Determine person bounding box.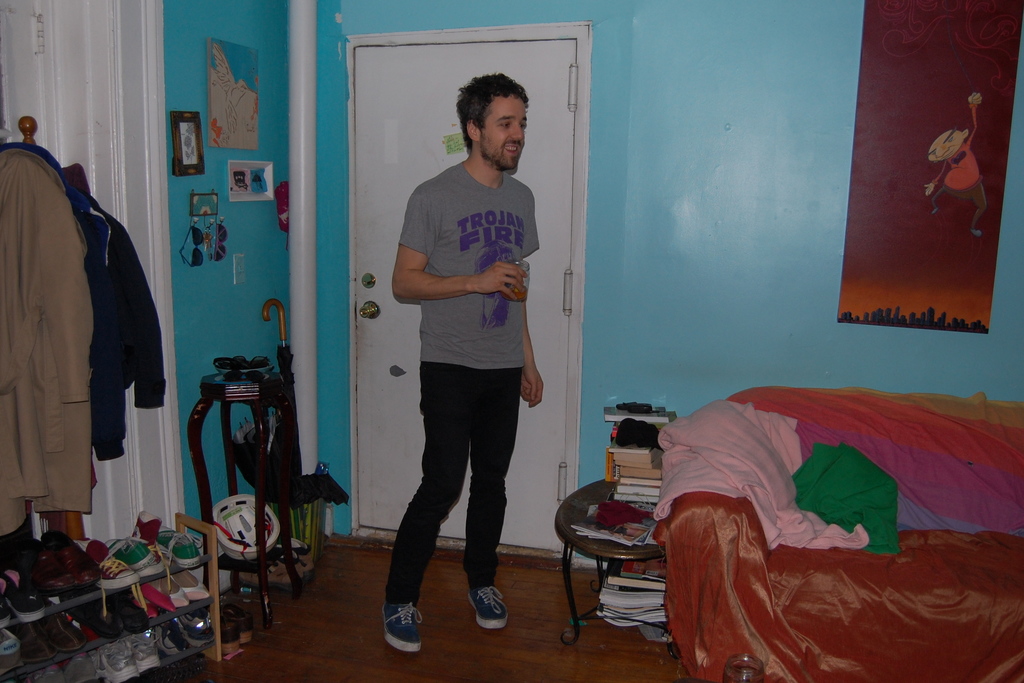
Determined: 388, 70, 547, 654.
